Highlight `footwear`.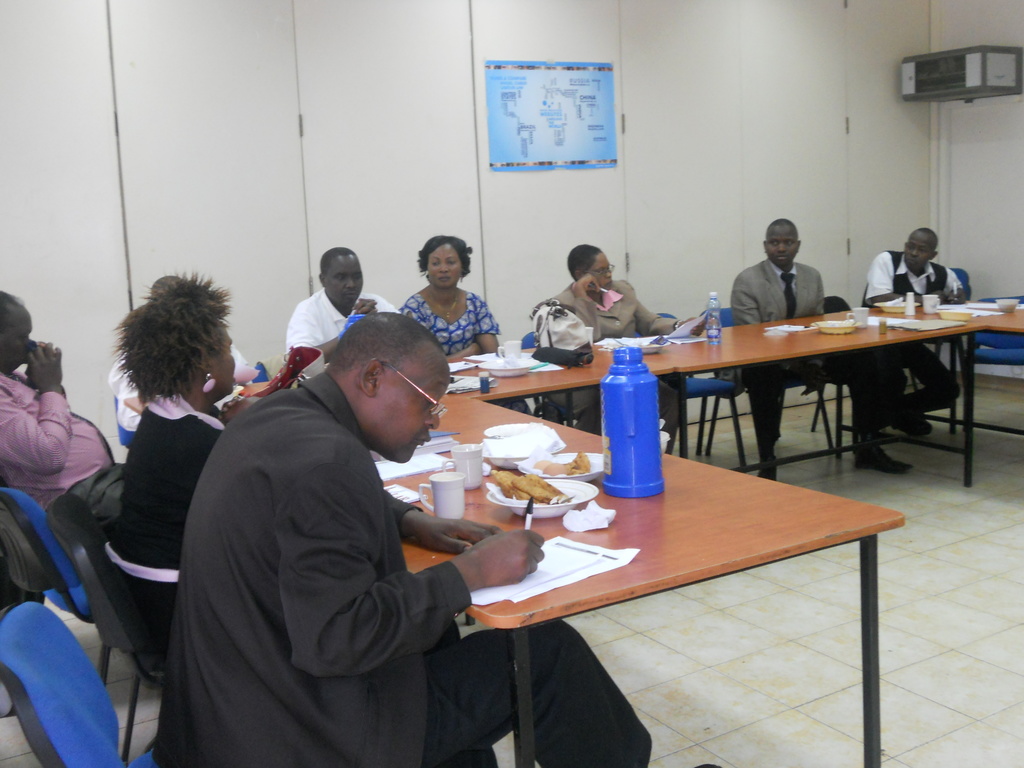
Highlighted region: box=[751, 466, 780, 486].
